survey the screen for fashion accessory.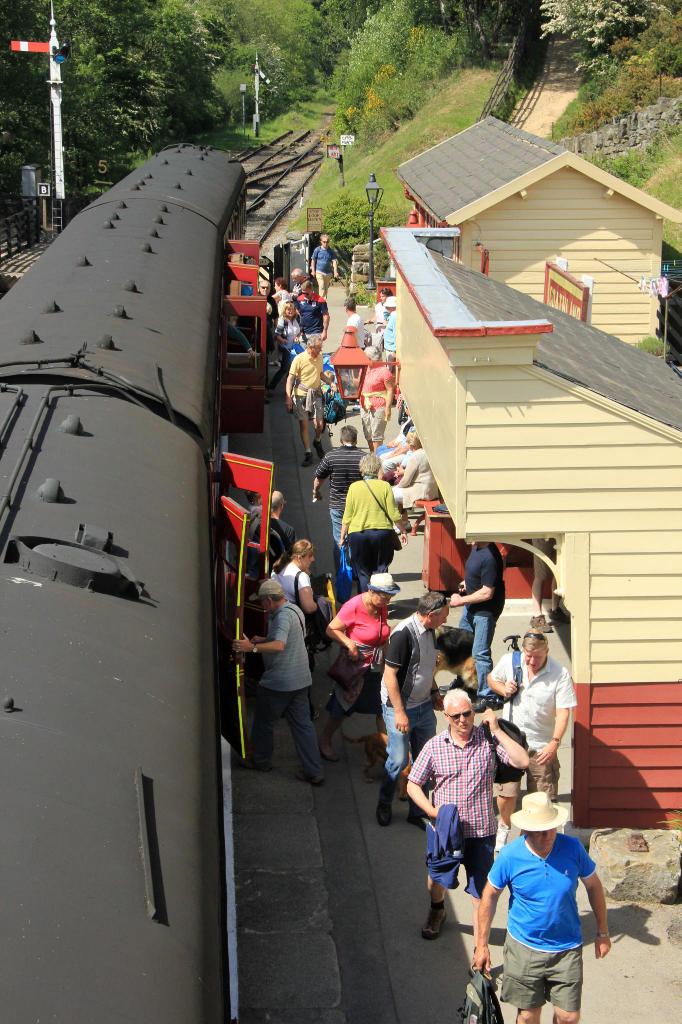
Survey found: (422,908,446,943).
